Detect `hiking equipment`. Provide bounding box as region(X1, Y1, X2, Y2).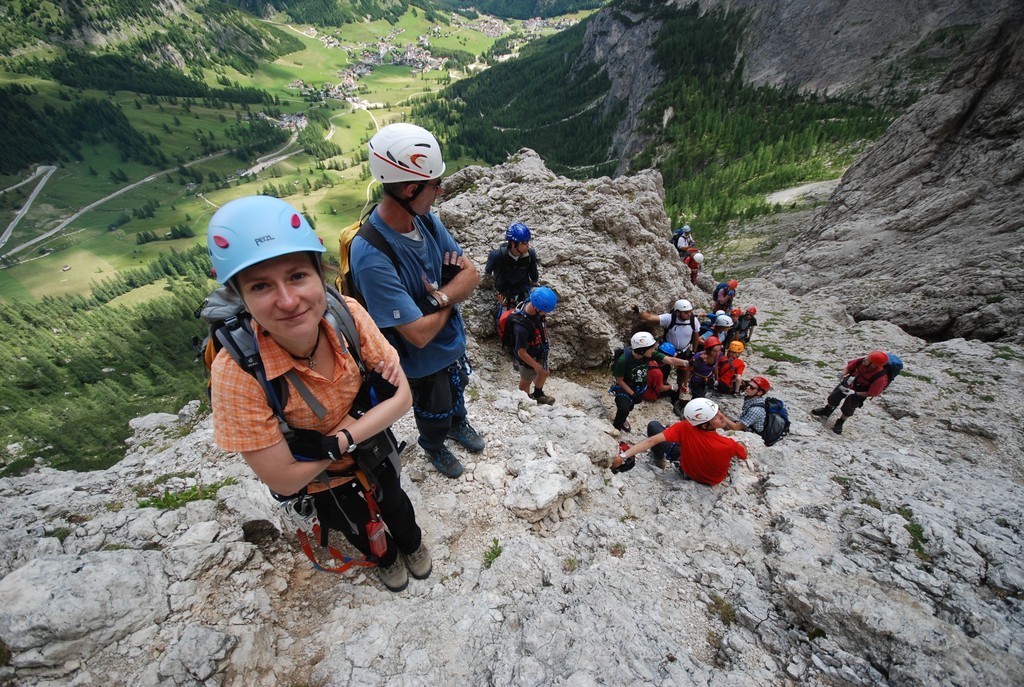
region(509, 221, 531, 246).
